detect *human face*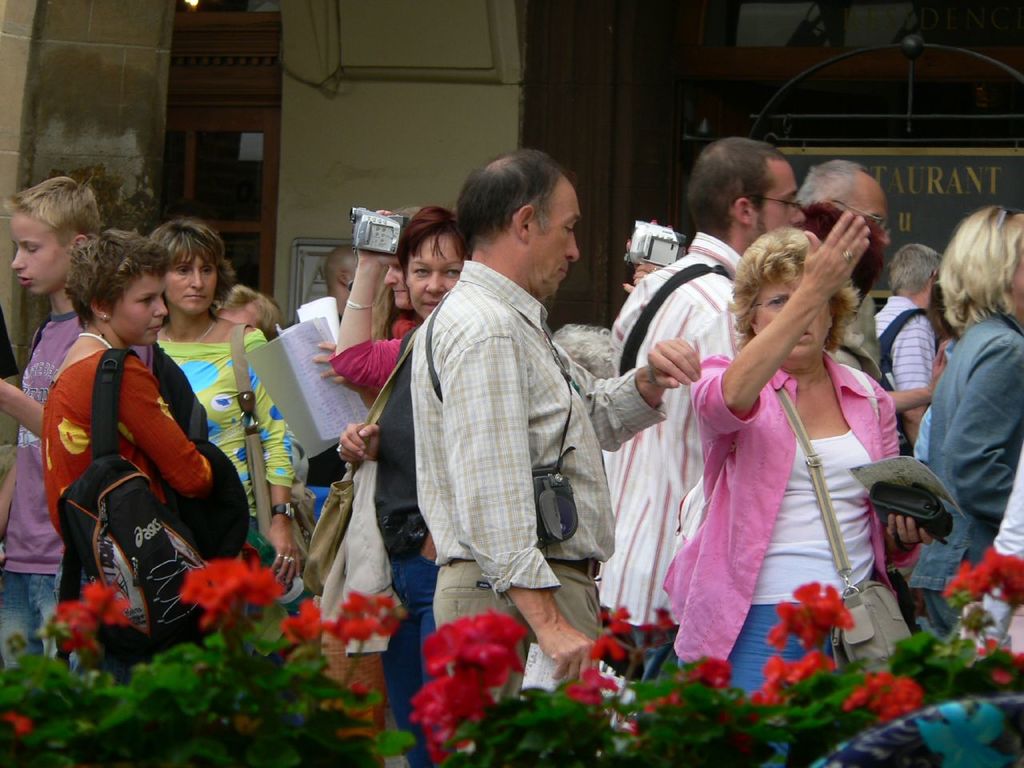
<box>114,274,170,346</box>
